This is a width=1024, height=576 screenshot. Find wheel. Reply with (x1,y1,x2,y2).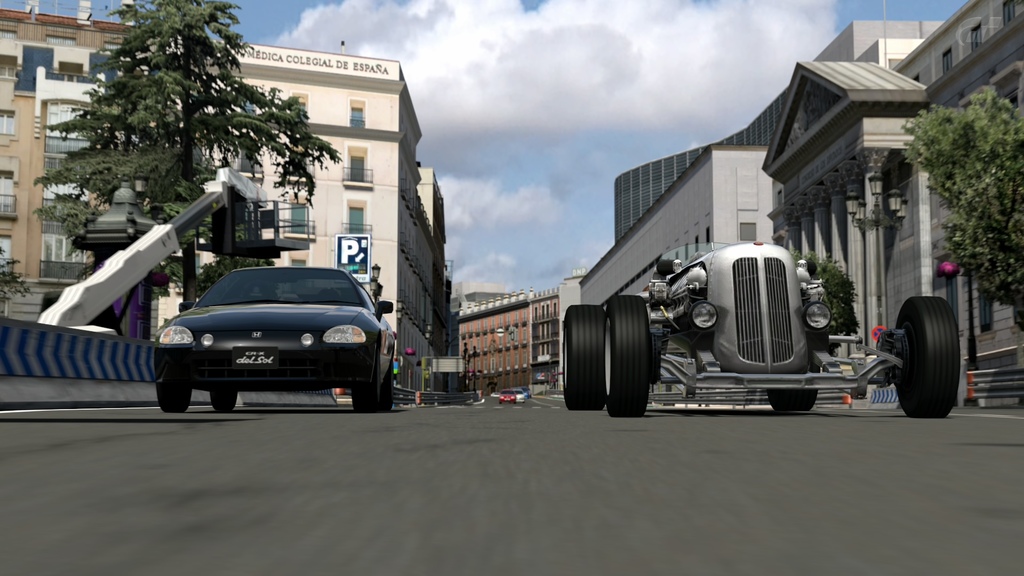
(210,392,239,413).
